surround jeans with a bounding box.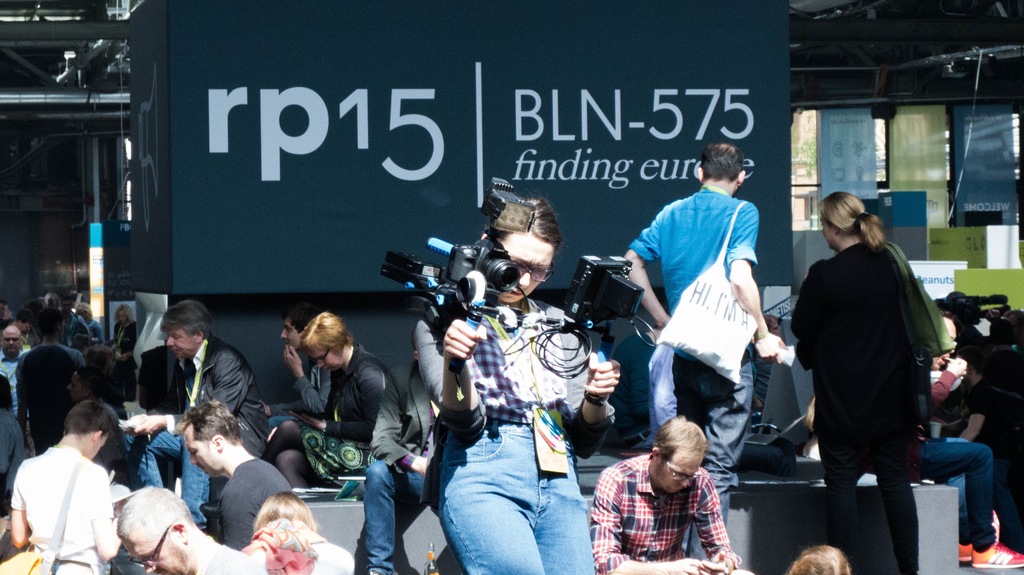
left=644, top=332, right=762, bottom=548.
